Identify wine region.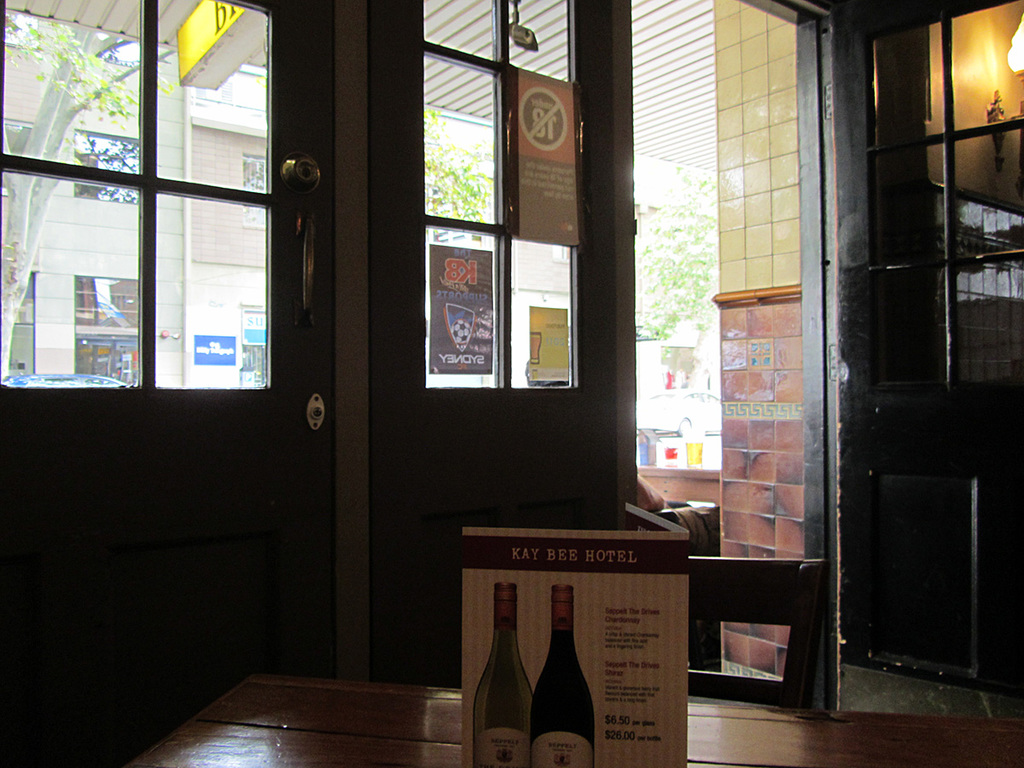
Region: 471, 581, 536, 767.
